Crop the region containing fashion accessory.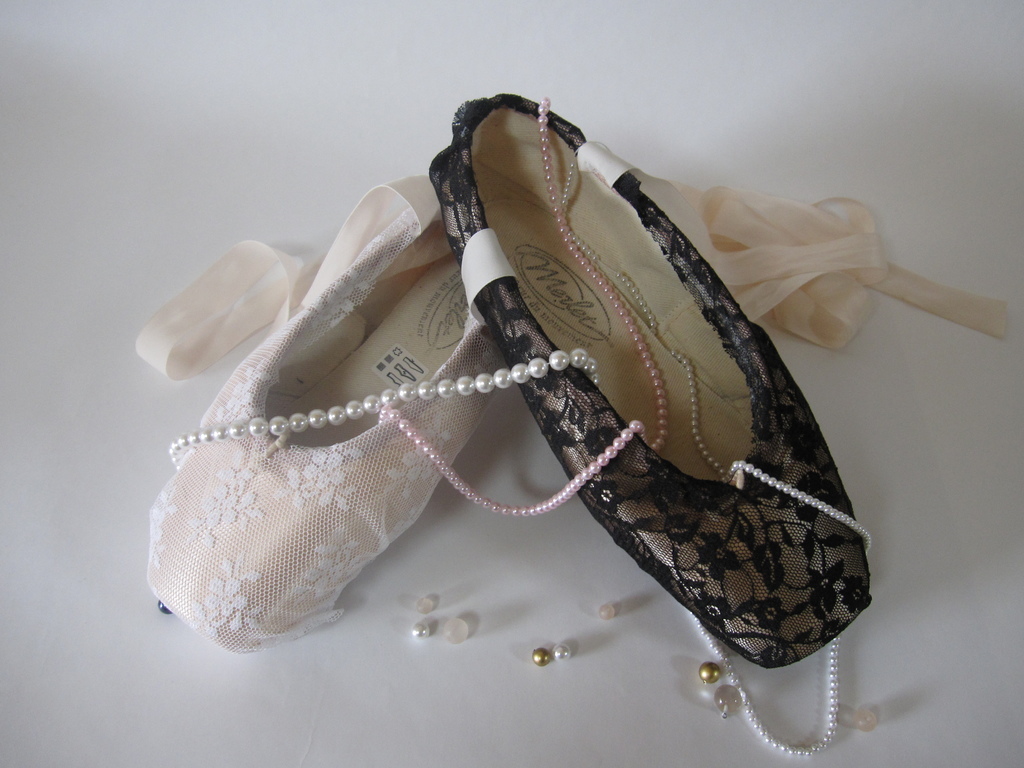
Crop region: left=133, top=171, right=1015, bottom=657.
